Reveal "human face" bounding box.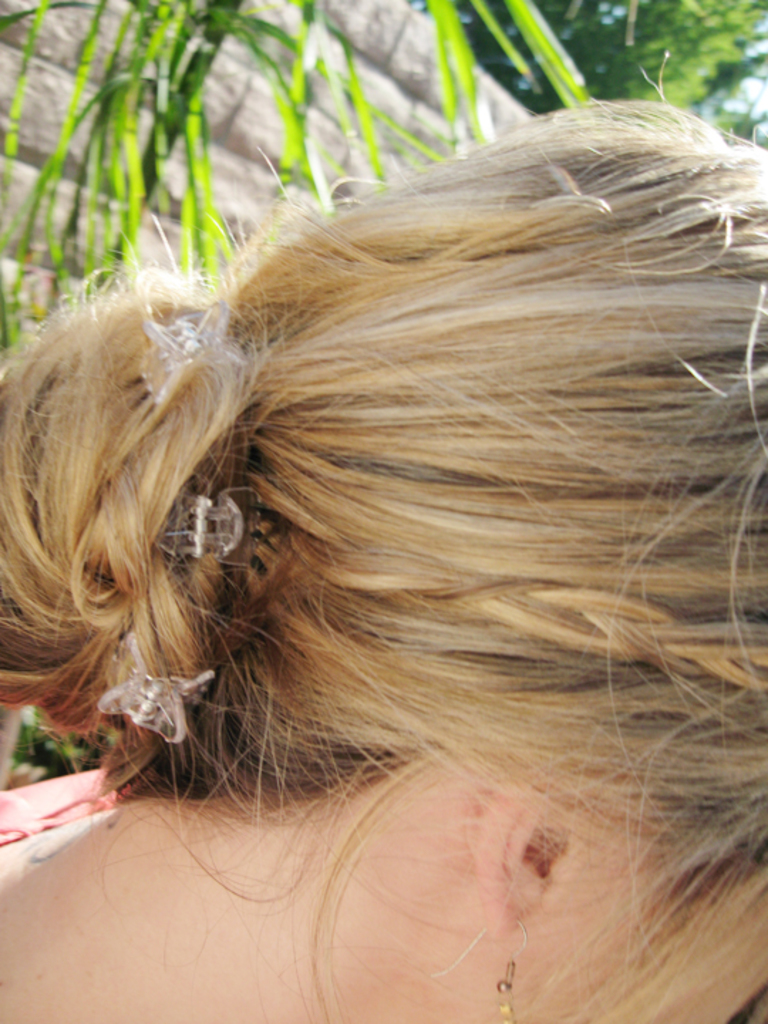
Revealed: rect(518, 873, 767, 1023).
